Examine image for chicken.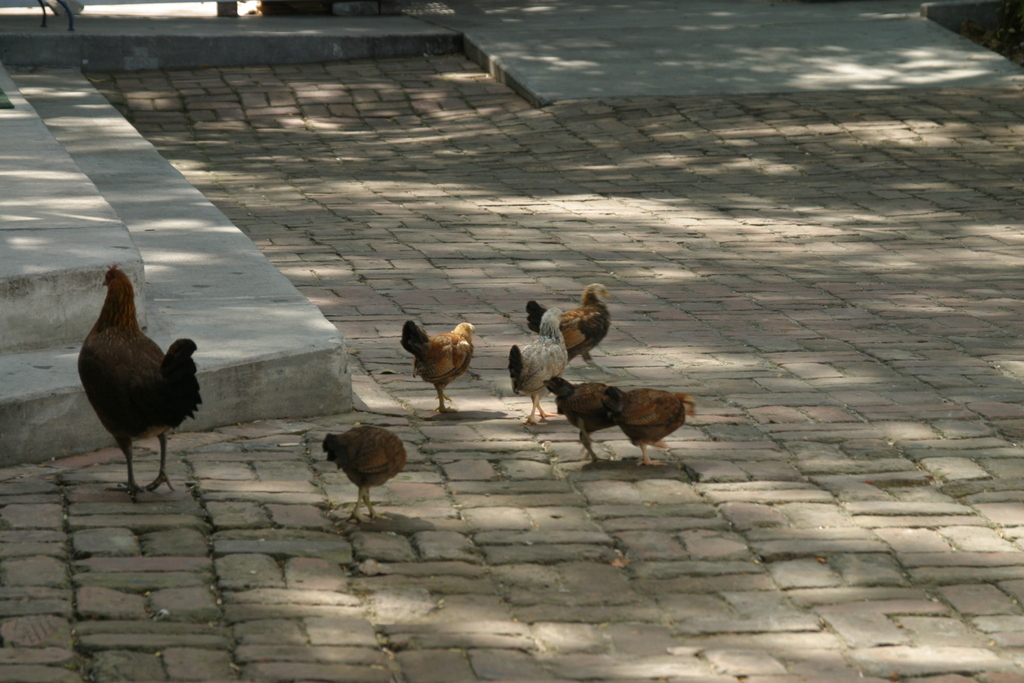
Examination result: detection(506, 308, 566, 424).
